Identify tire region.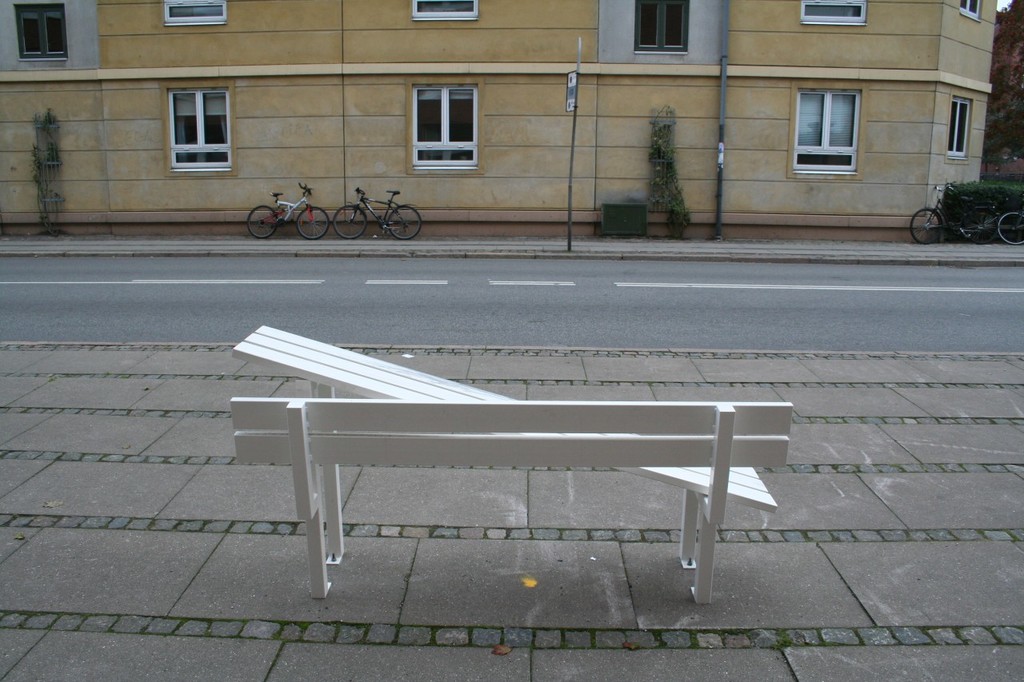
Region: rect(248, 204, 280, 243).
